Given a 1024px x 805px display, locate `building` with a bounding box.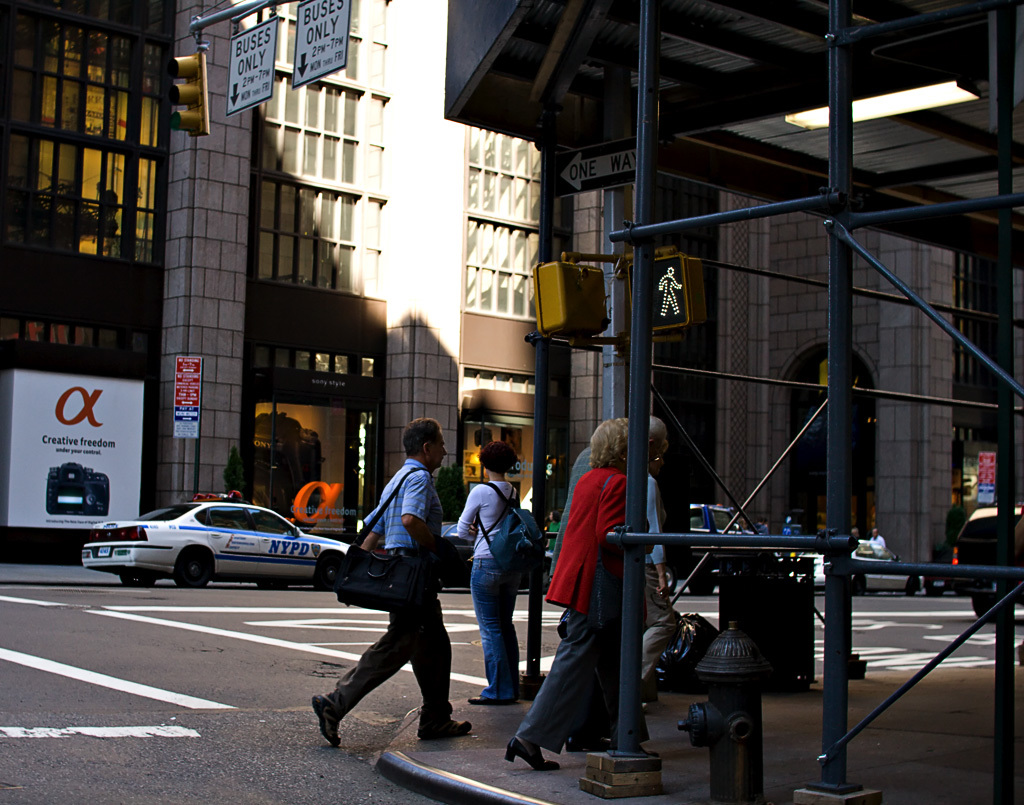
Located: <box>616,184,1023,575</box>.
